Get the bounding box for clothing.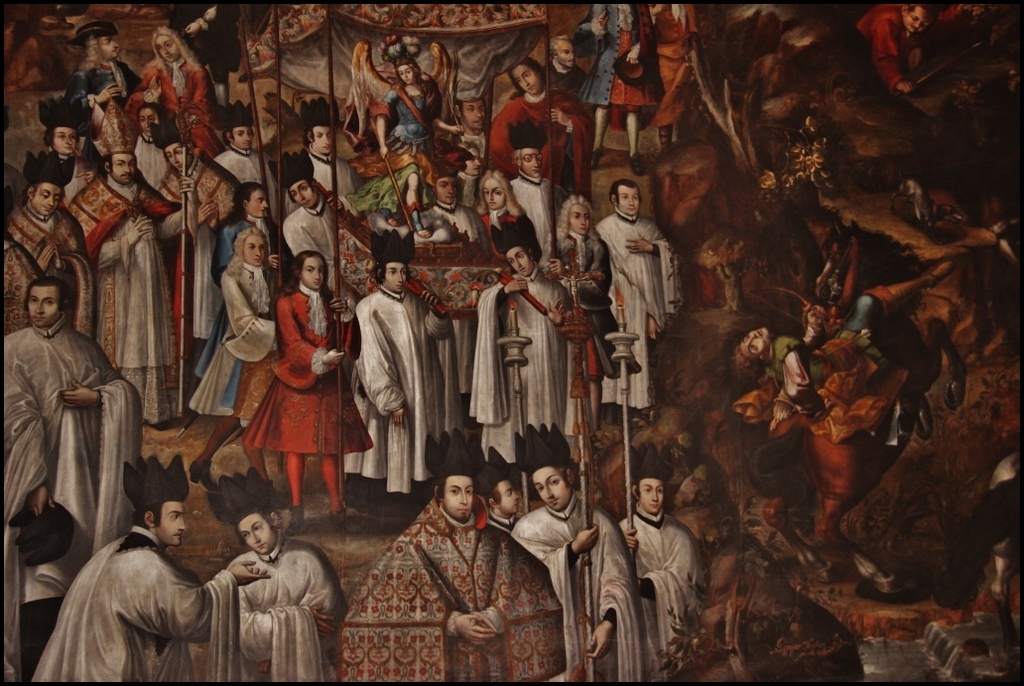
[left=9, top=291, right=136, bottom=609].
